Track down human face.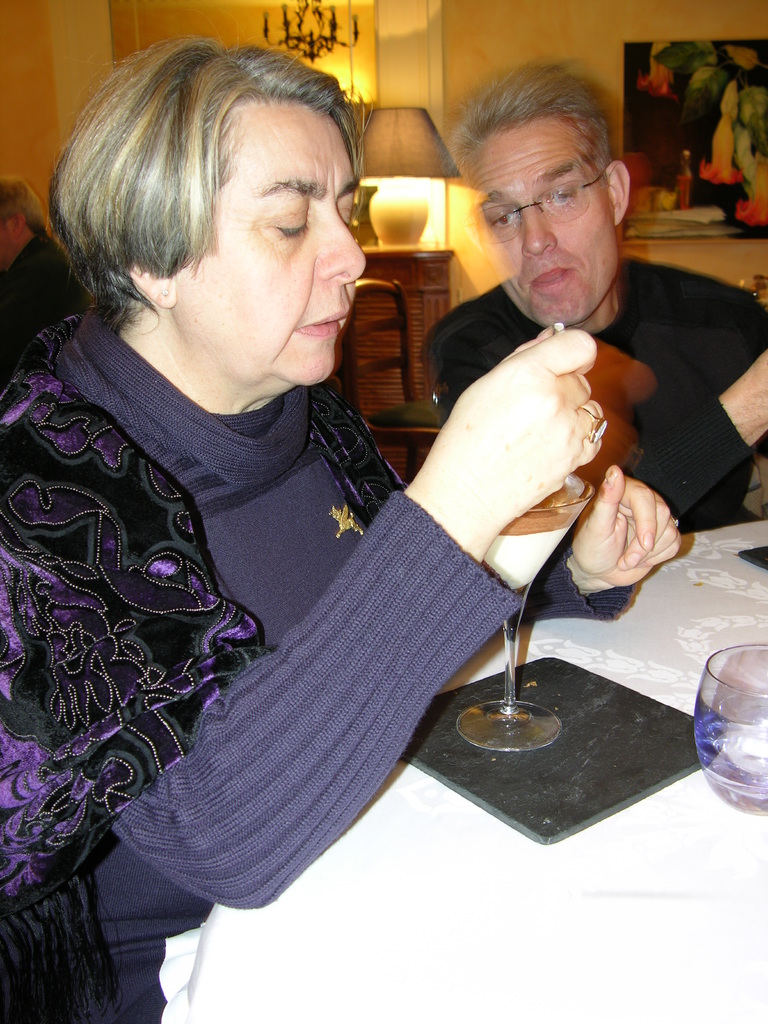
Tracked to select_region(172, 96, 365, 387).
